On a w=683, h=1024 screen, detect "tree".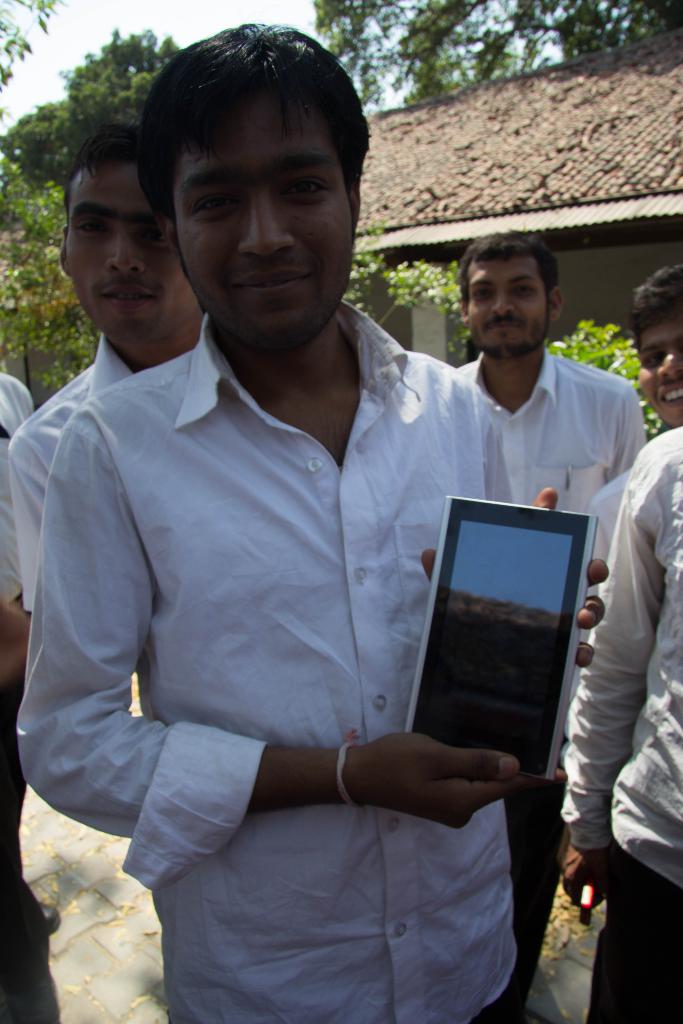
(x1=310, y1=0, x2=682, y2=120).
